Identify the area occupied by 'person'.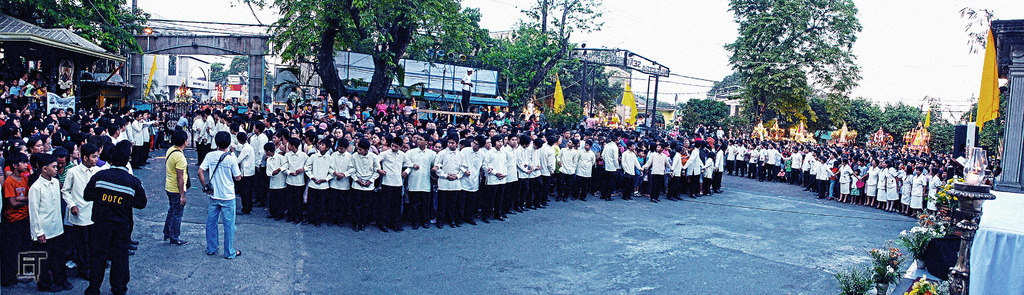
Area: select_region(72, 134, 131, 279).
